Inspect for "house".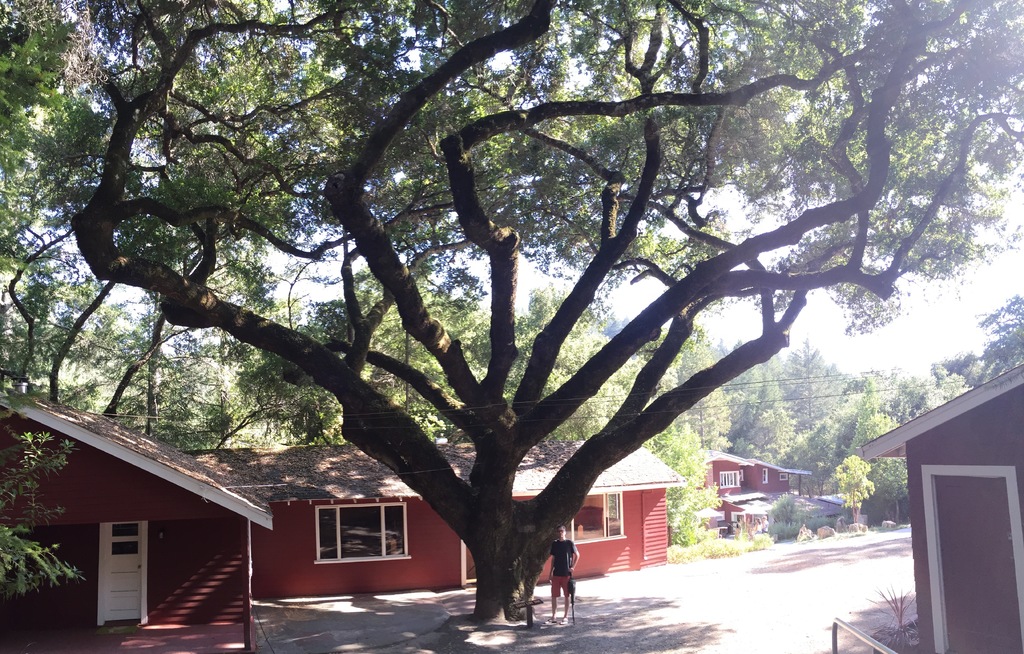
Inspection: l=854, t=328, r=1023, b=653.
